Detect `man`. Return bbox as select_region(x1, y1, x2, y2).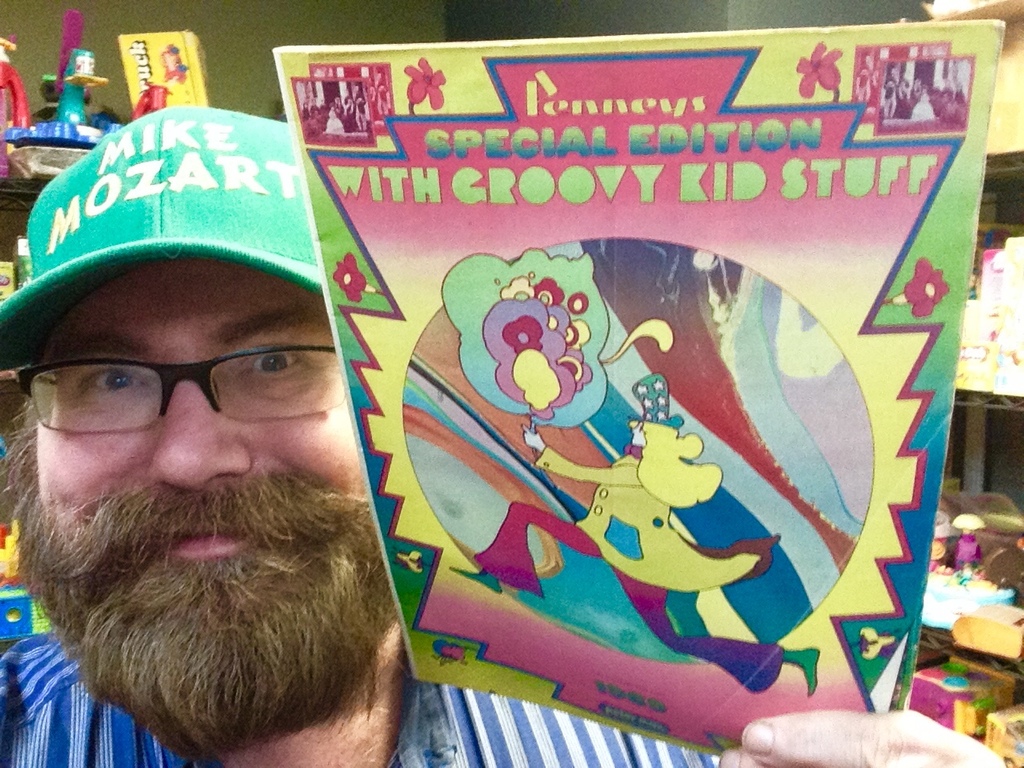
select_region(0, 103, 1009, 767).
